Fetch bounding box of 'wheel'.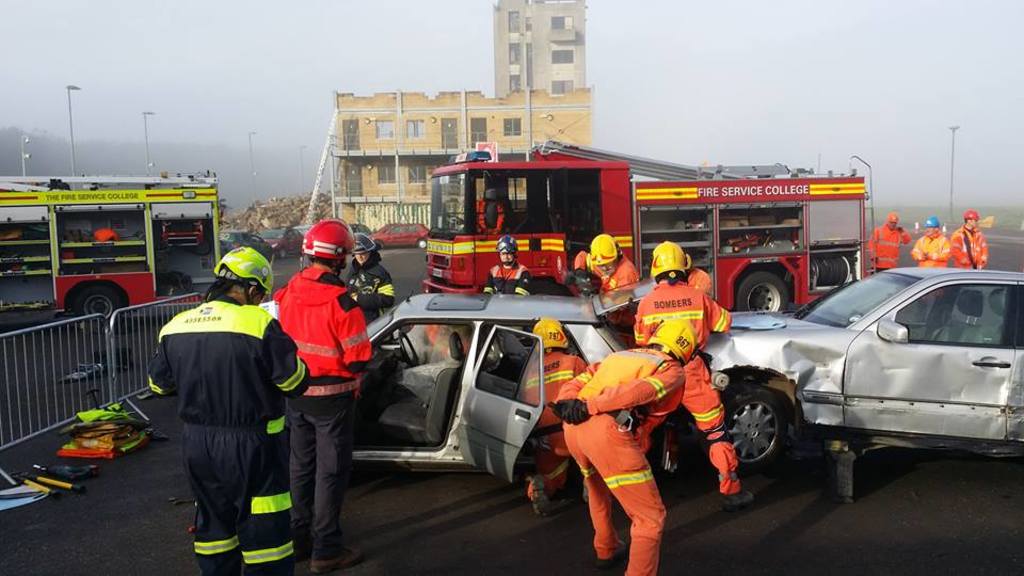
Bbox: (x1=375, y1=240, x2=381, y2=249).
